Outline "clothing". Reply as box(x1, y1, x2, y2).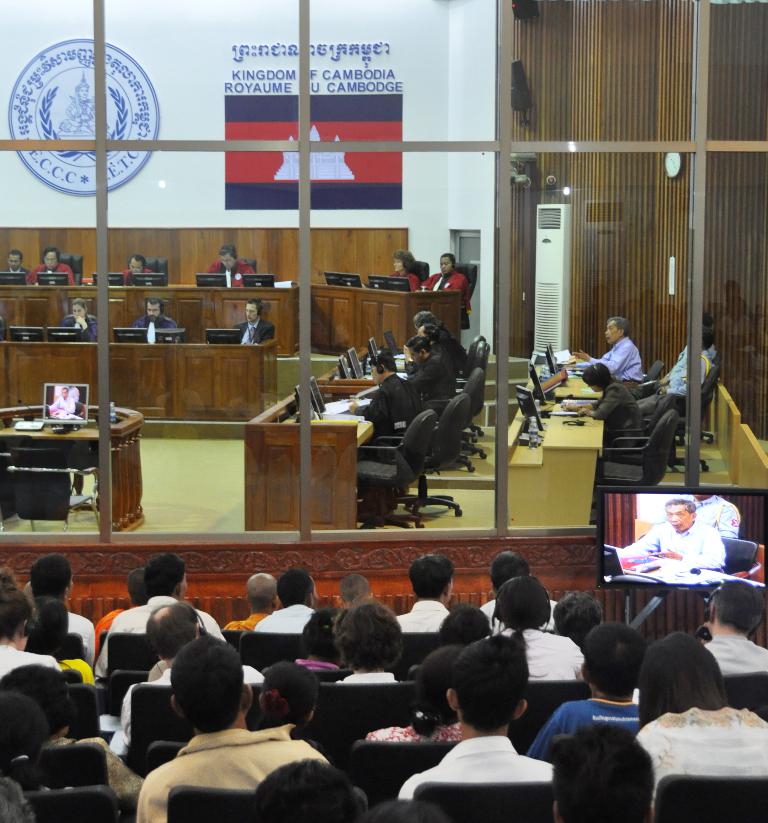
box(582, 337, 647, 385).
